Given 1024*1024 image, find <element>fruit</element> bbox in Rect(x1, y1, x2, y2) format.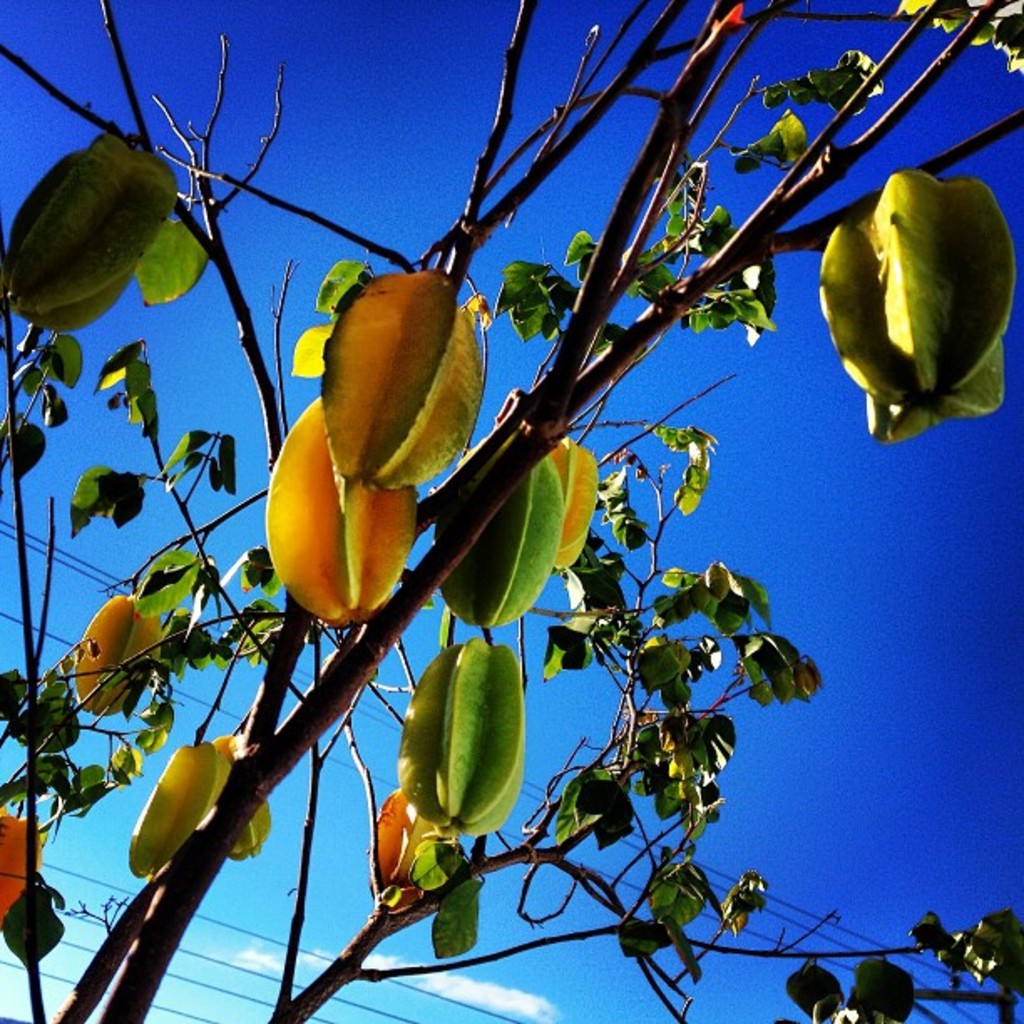
Rect(823, 162, 1022, 435).
